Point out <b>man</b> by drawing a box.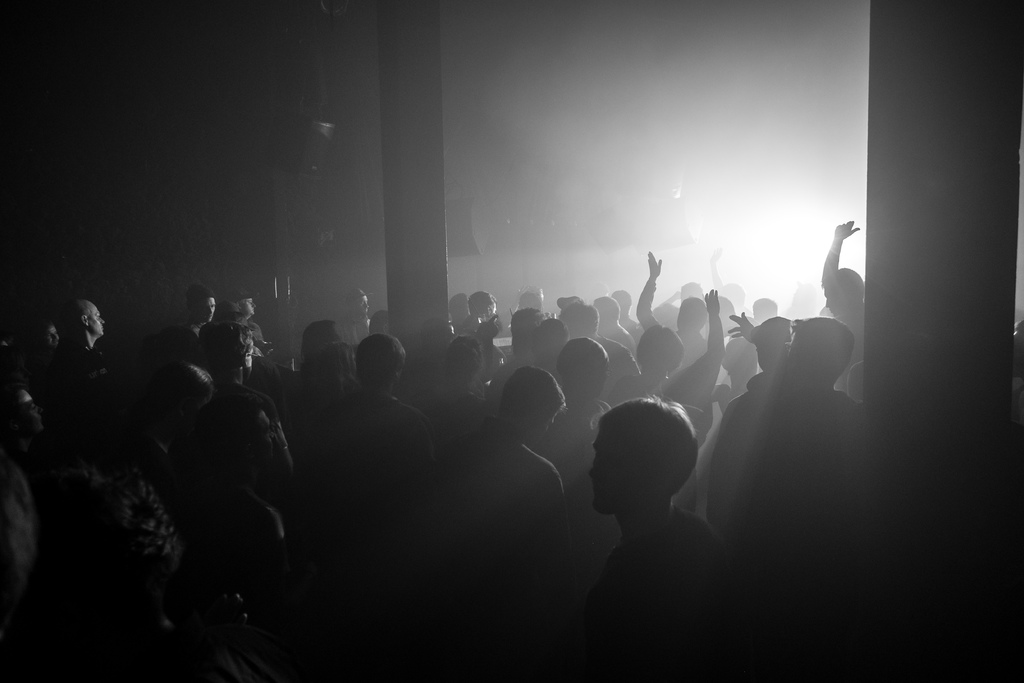
x1=822, y1=219, x2=869, y2=375.
